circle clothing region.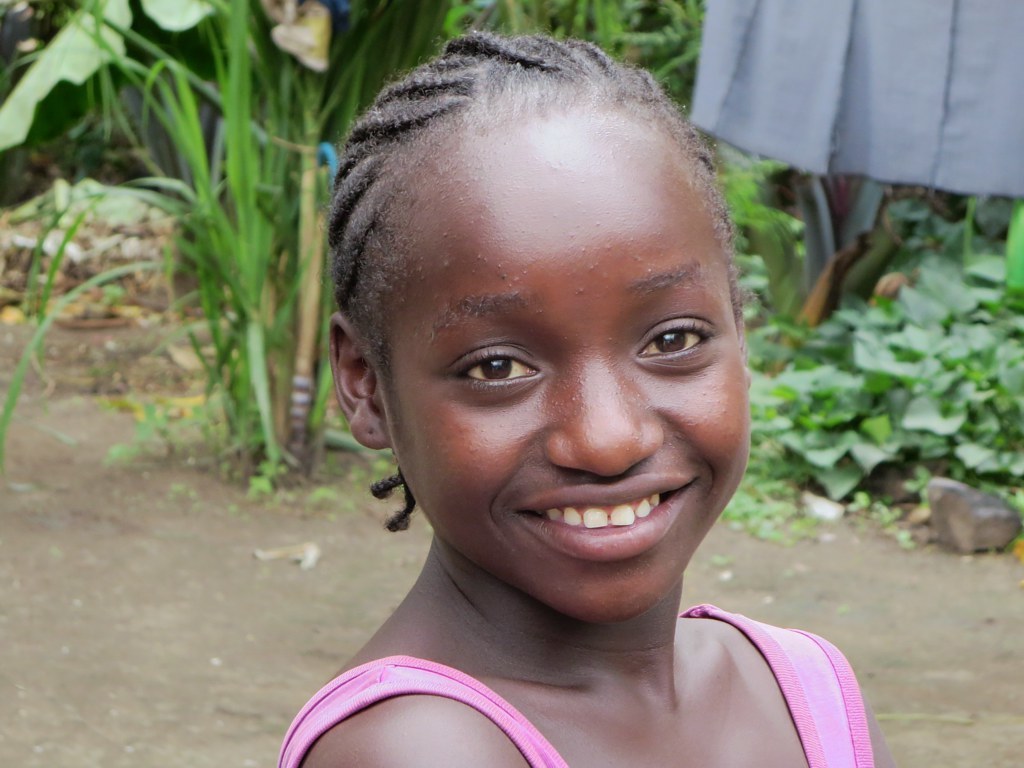
Region: 277:597:881:767.
